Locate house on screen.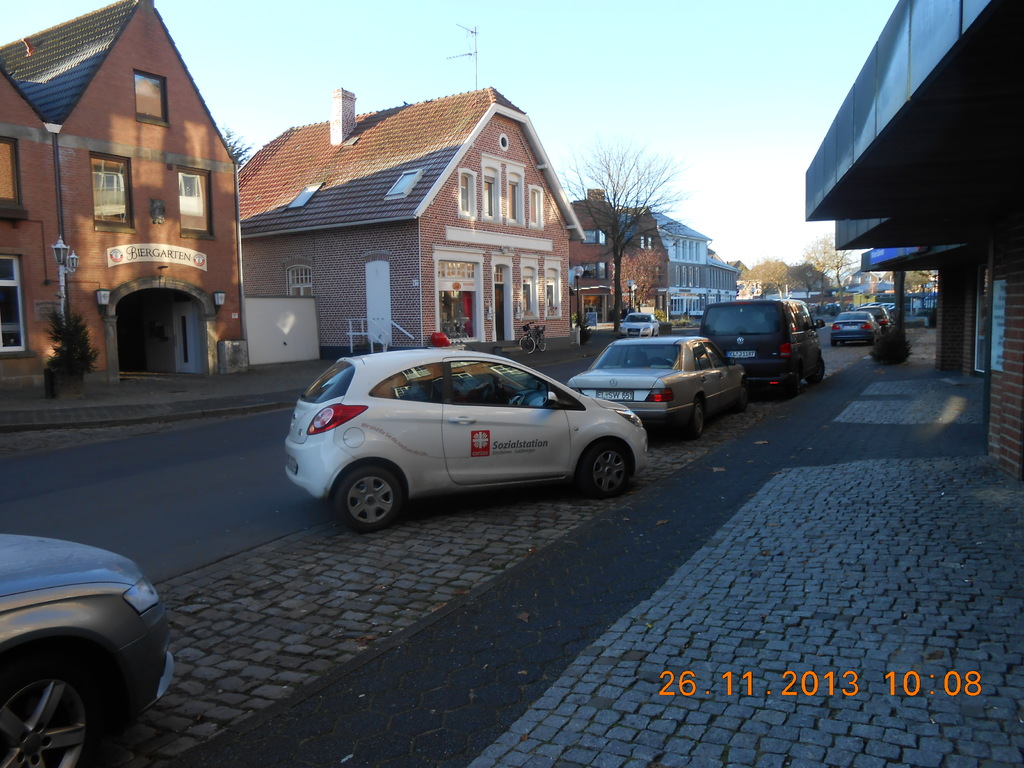
On screen at 568, 196, 680, 343.
